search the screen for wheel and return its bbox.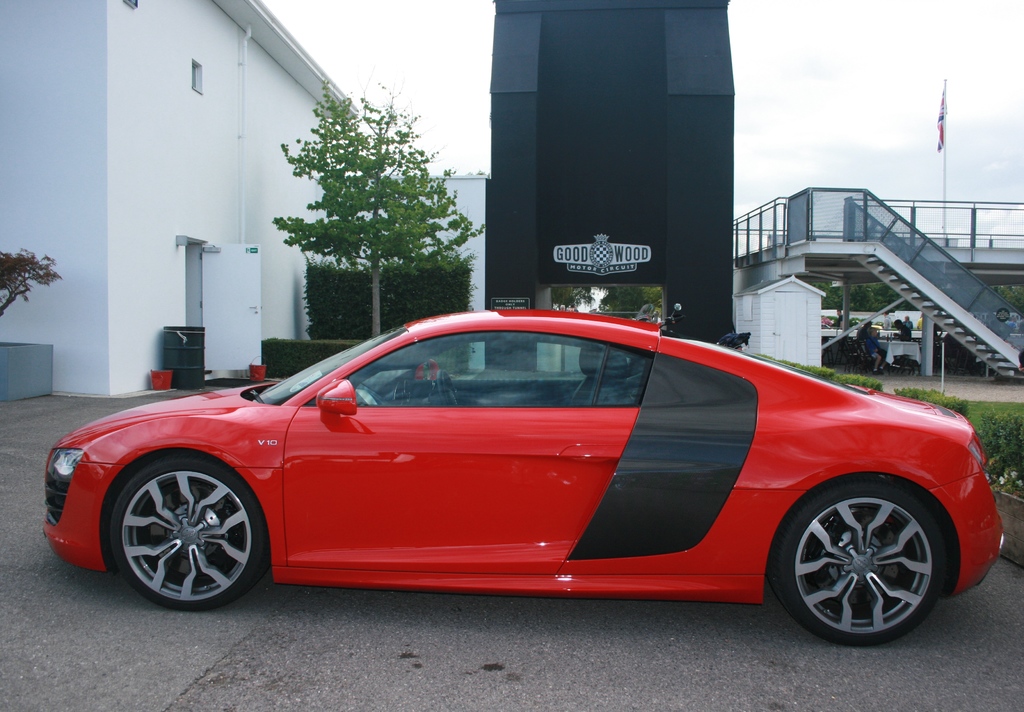
Found: <region>436, 369, 463, 409</region>.
